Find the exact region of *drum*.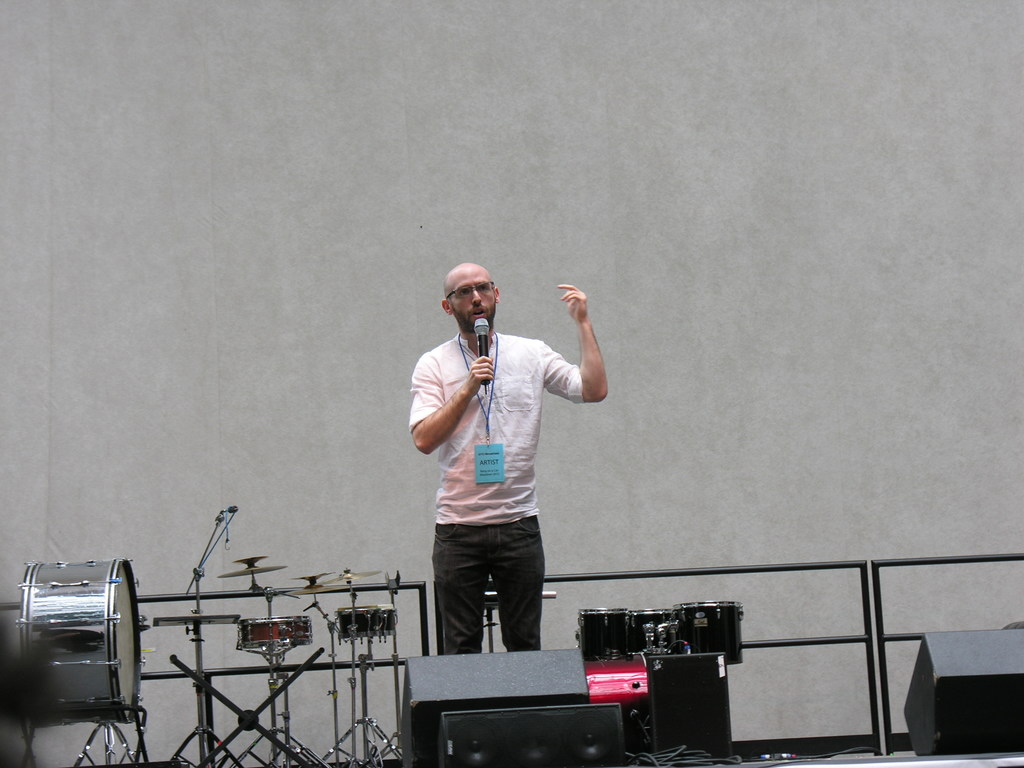
Exact region: (left=632, top=607, right=678, bottom=656).
